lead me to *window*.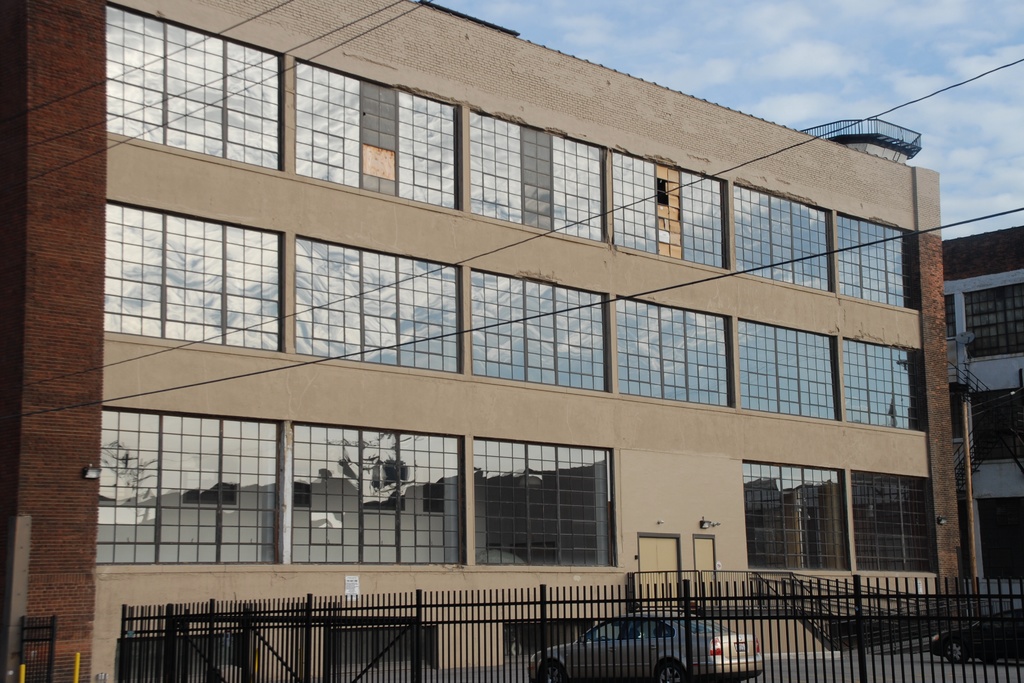
Lead to rect(477, 441, 614, 559).
